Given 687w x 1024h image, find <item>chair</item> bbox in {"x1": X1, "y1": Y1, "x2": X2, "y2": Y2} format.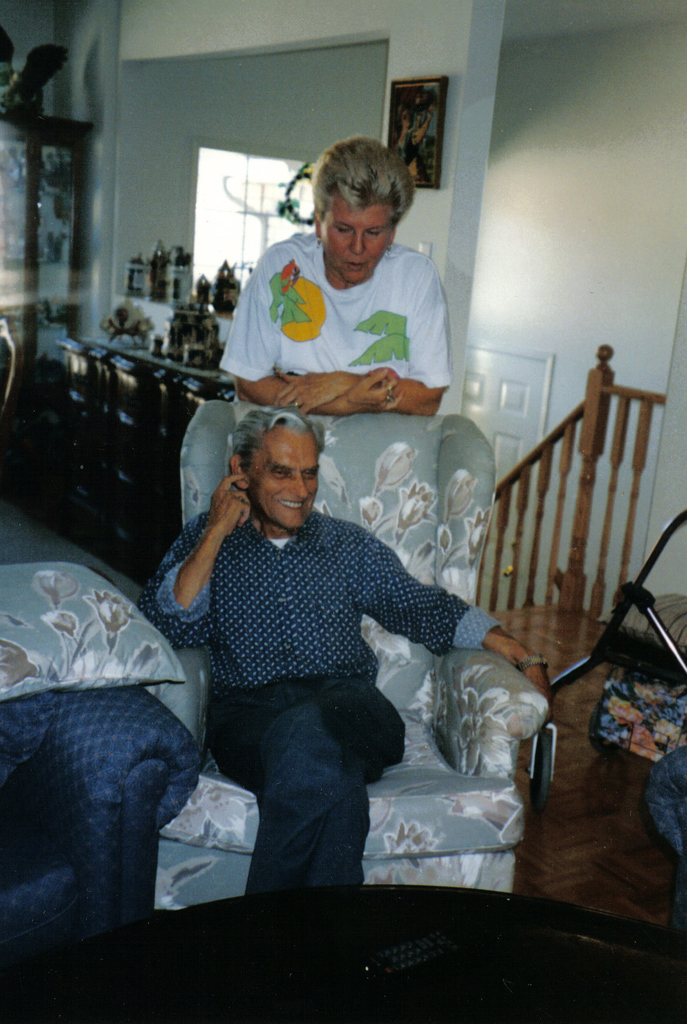
{"x1": 137, "y1": 408, "x2": 554, "y2": 893}.
